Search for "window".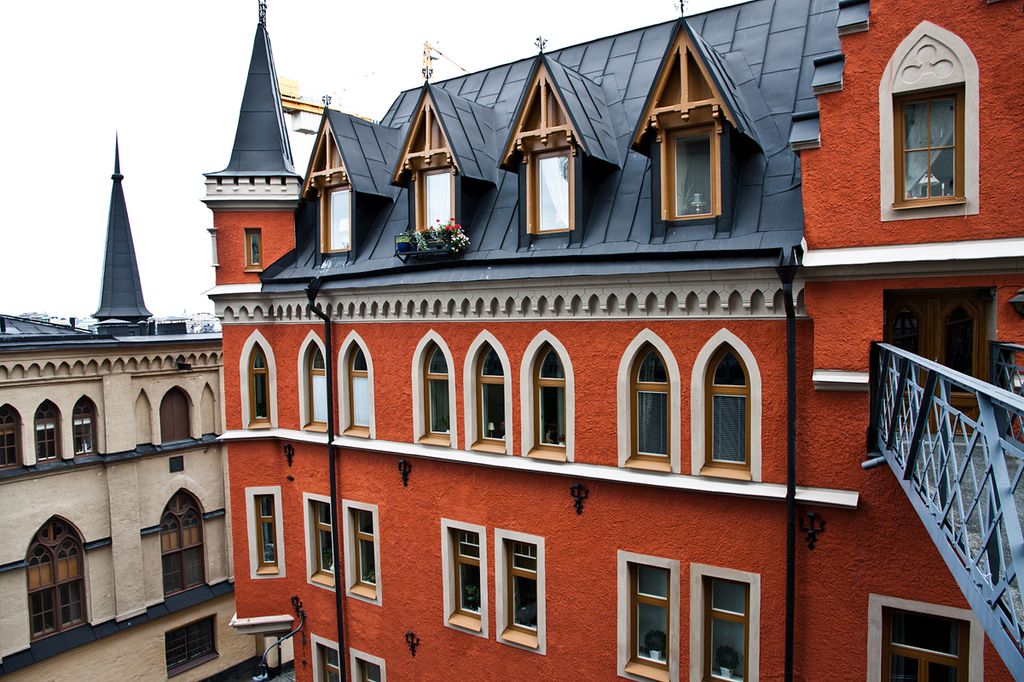
Found at BBox(307, 341, 333, 431).
